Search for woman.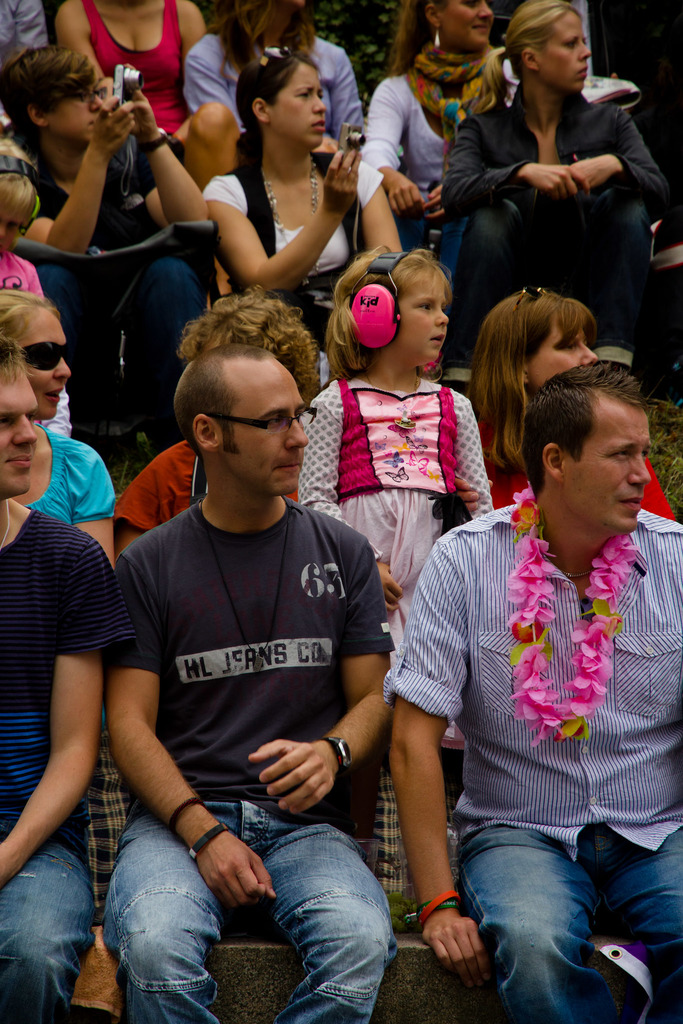
Found at detection(181, 0, 369, 158).
